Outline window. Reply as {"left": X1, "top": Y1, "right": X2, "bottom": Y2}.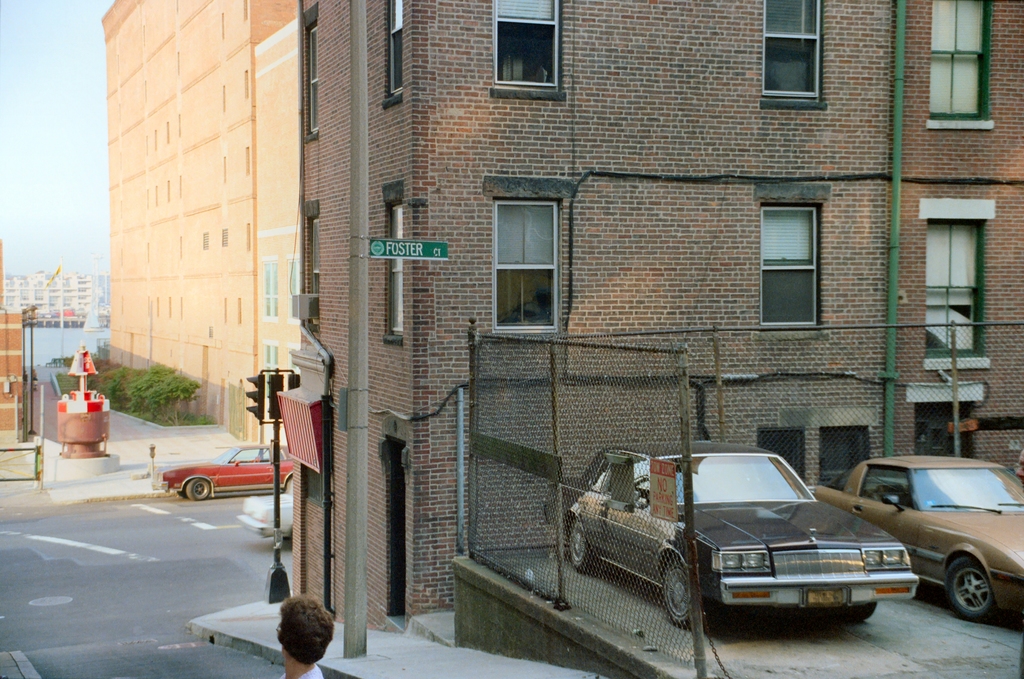
{"left": 489, "top": 3, "right": 557, "bottom": 92}.
